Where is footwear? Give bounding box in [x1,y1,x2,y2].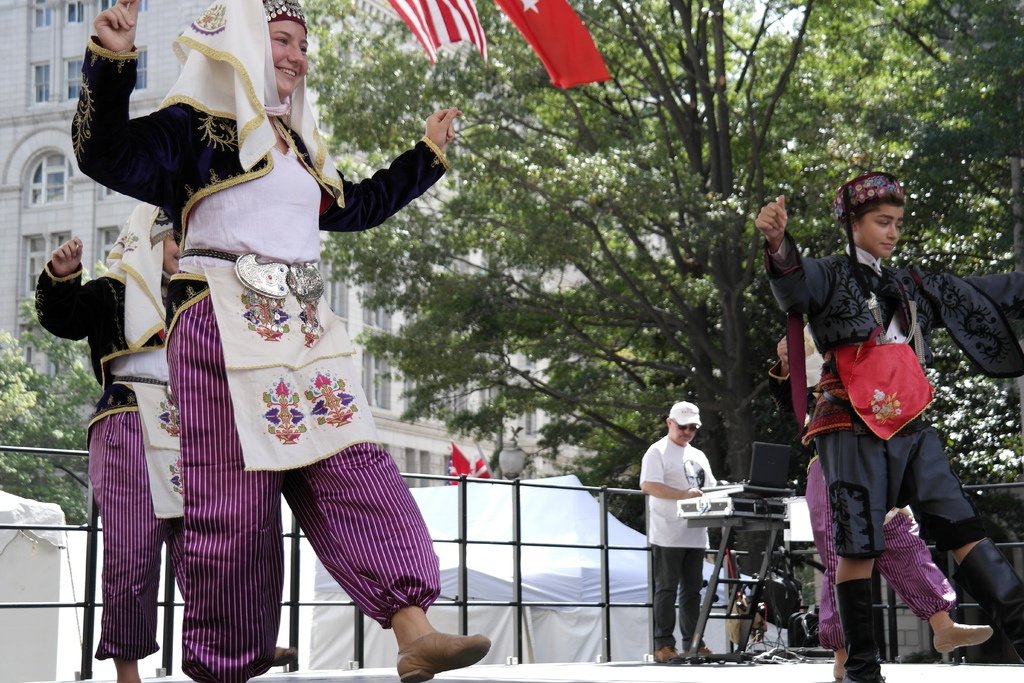
[932,621,994,654].
